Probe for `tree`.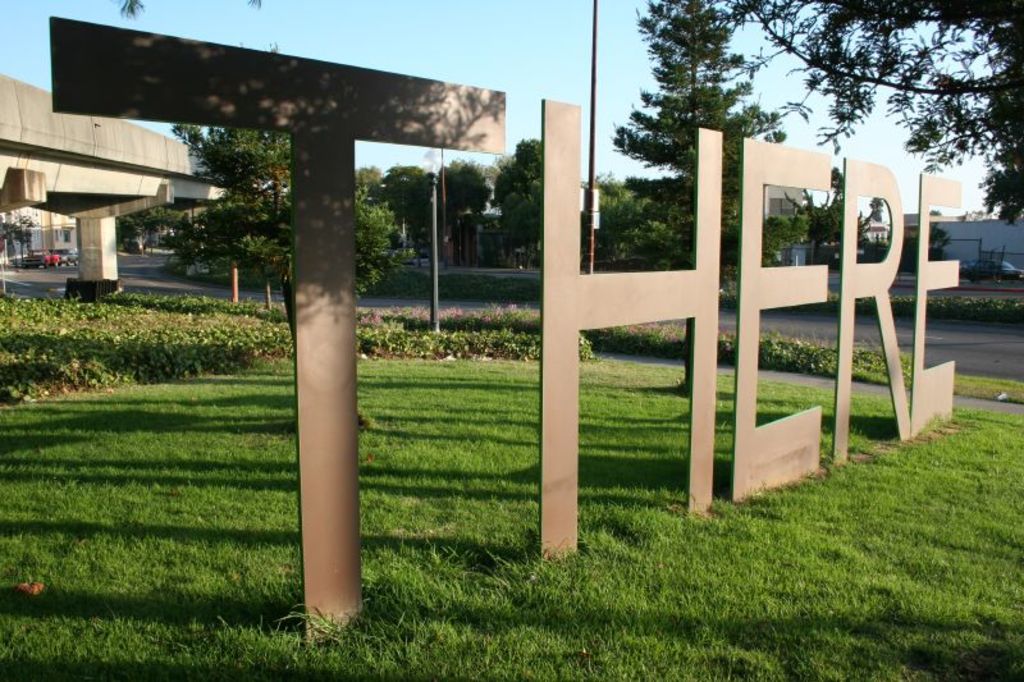
Probe result: x1=471 y1=147 x2=520 y2=183.
